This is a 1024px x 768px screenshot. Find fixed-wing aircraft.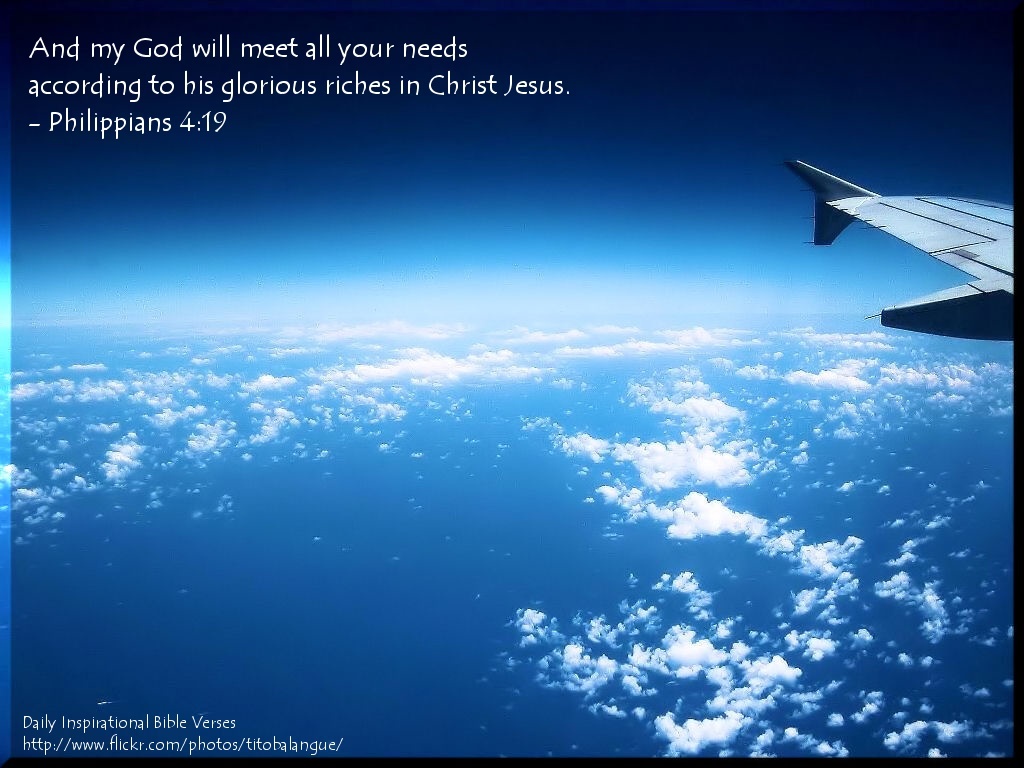
Bounding box: [779,157,1021,340].
